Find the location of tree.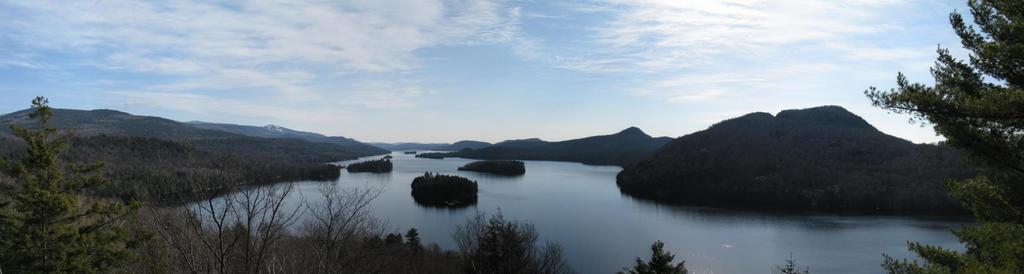
Location: [0,93,134,273].
